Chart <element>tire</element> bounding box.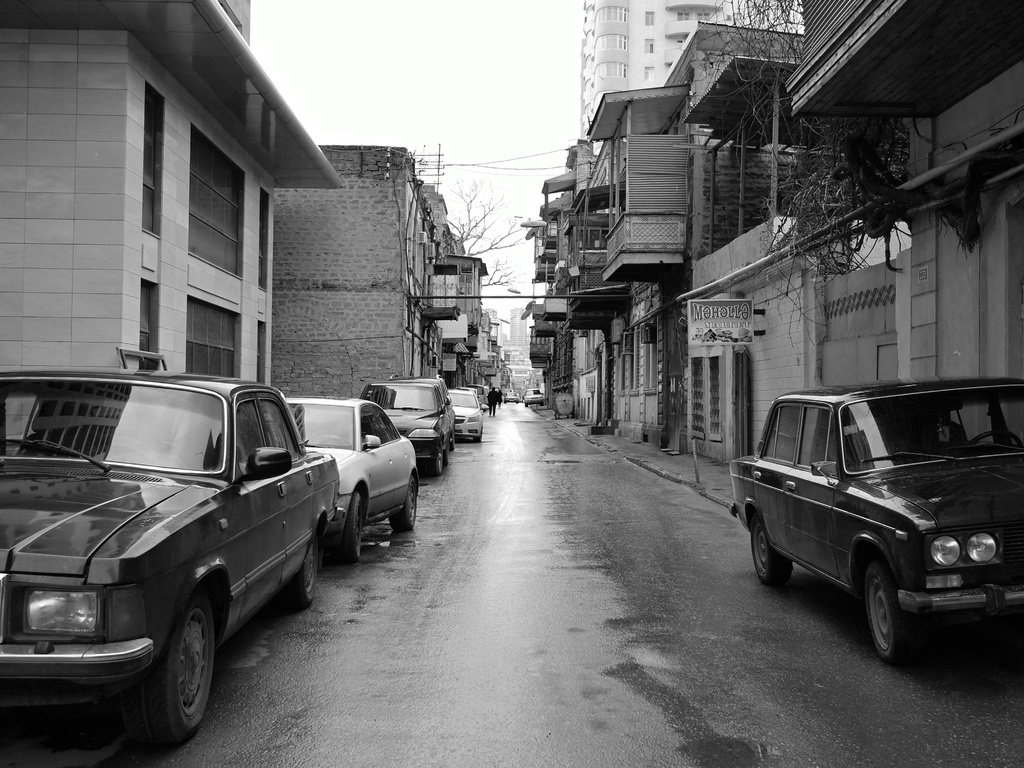
Charted: (391,478,415,532).
